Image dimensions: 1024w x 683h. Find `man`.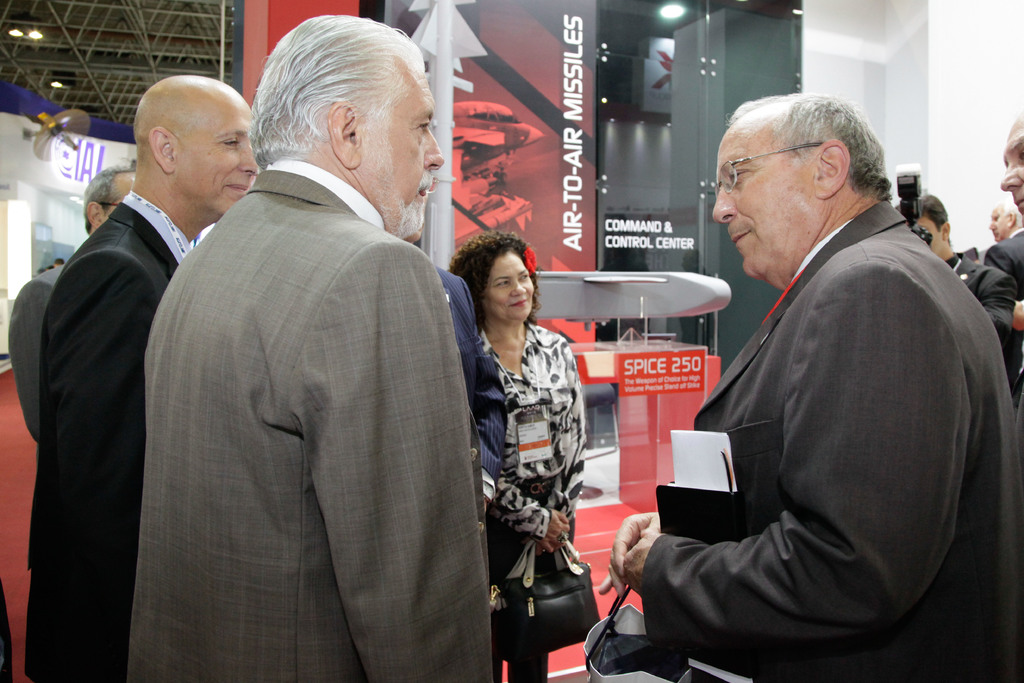
x1=989, y1=203, x2=1023, y2=242.
